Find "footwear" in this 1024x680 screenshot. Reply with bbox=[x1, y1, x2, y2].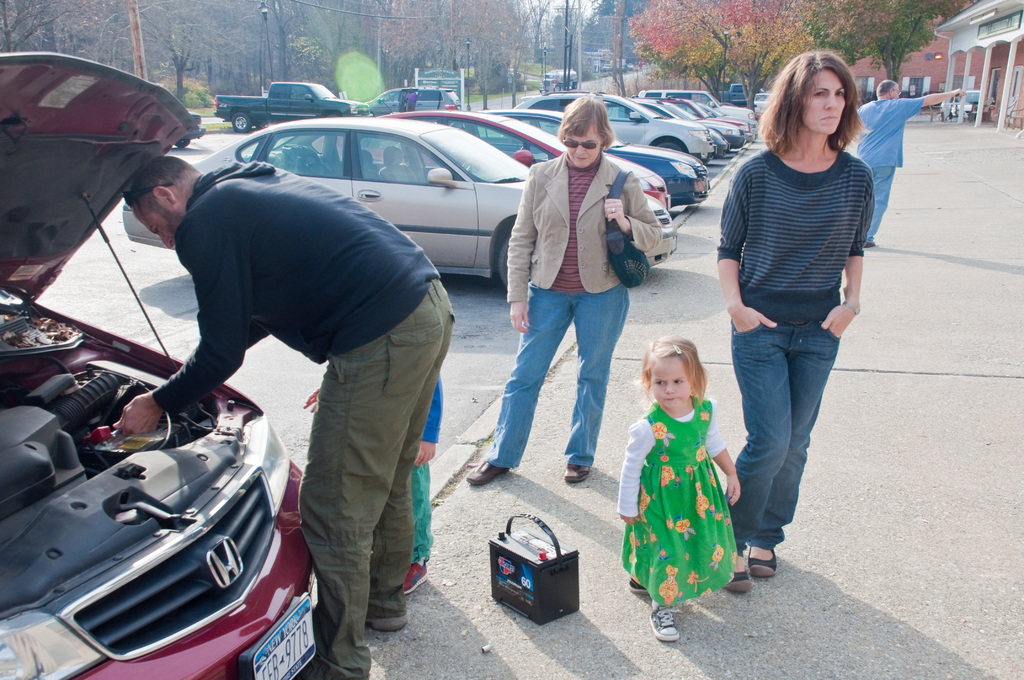
bbox=[563, 460, 589, 485].
